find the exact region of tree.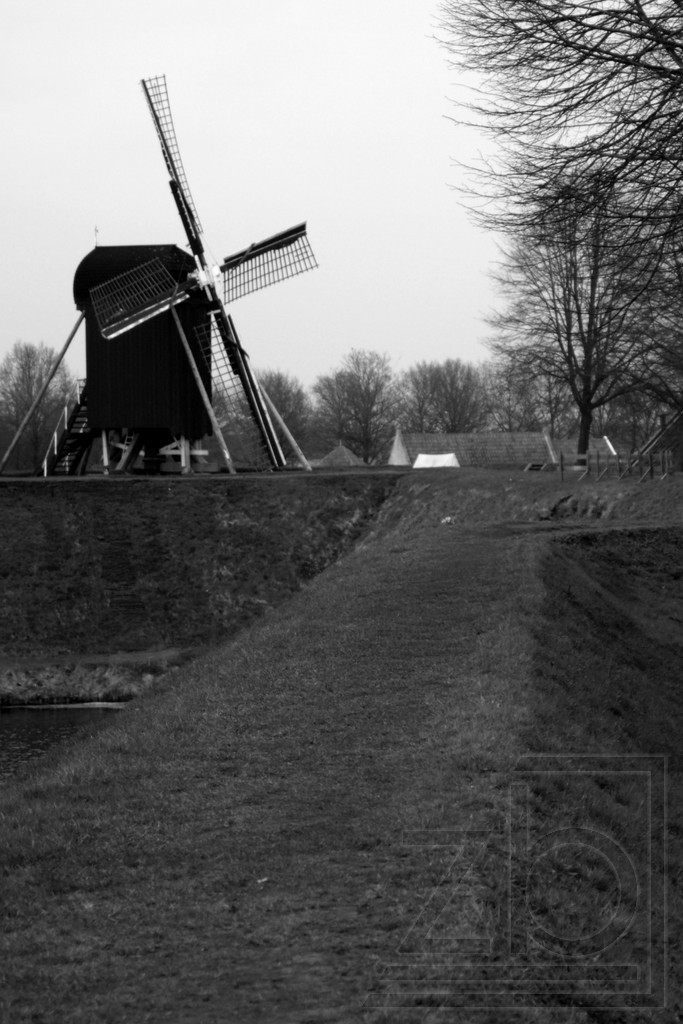
Exact region: box(491, 174, 658, 487).
